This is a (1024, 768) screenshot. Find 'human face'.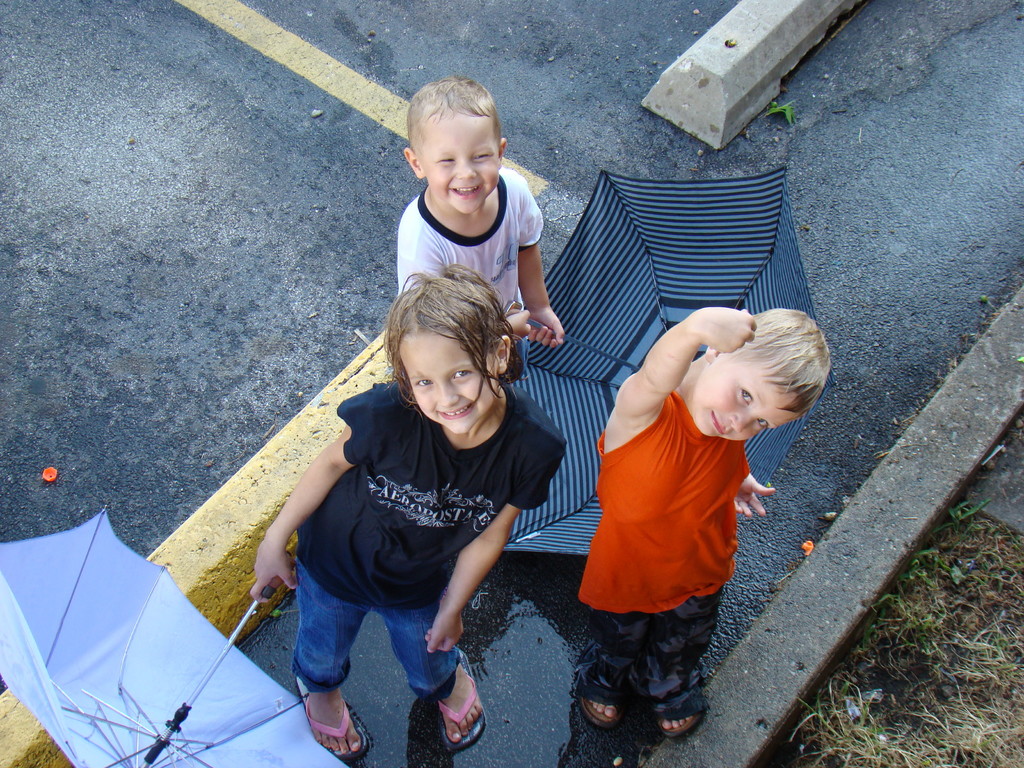
Bounding box: (691, 367, 810, 441).
